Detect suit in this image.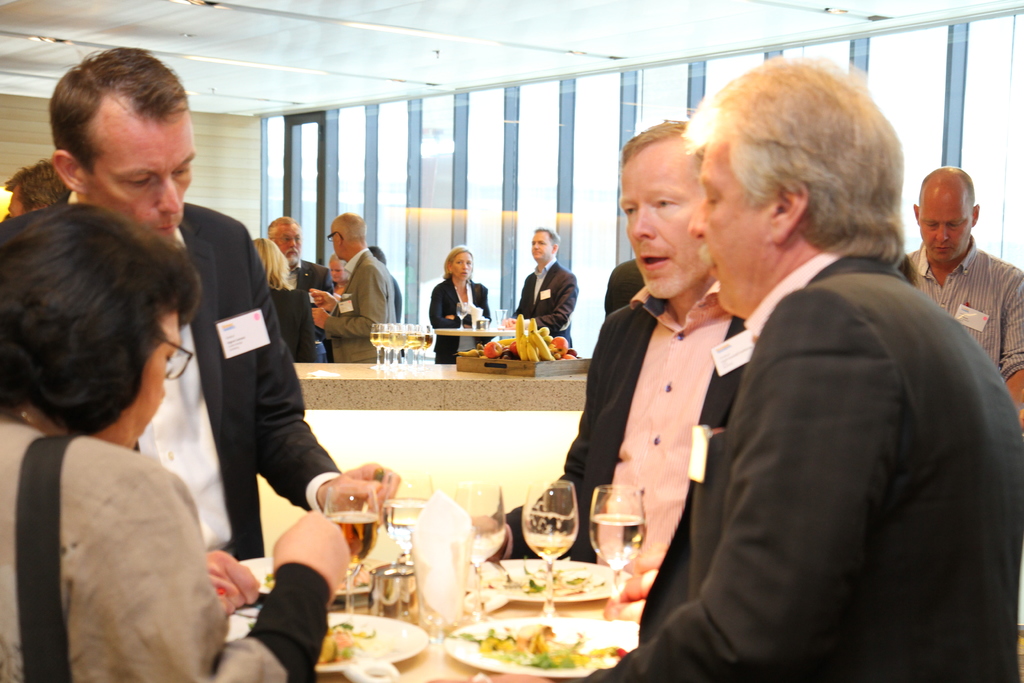
Detection: bbox(69, 202, 339, 567).
